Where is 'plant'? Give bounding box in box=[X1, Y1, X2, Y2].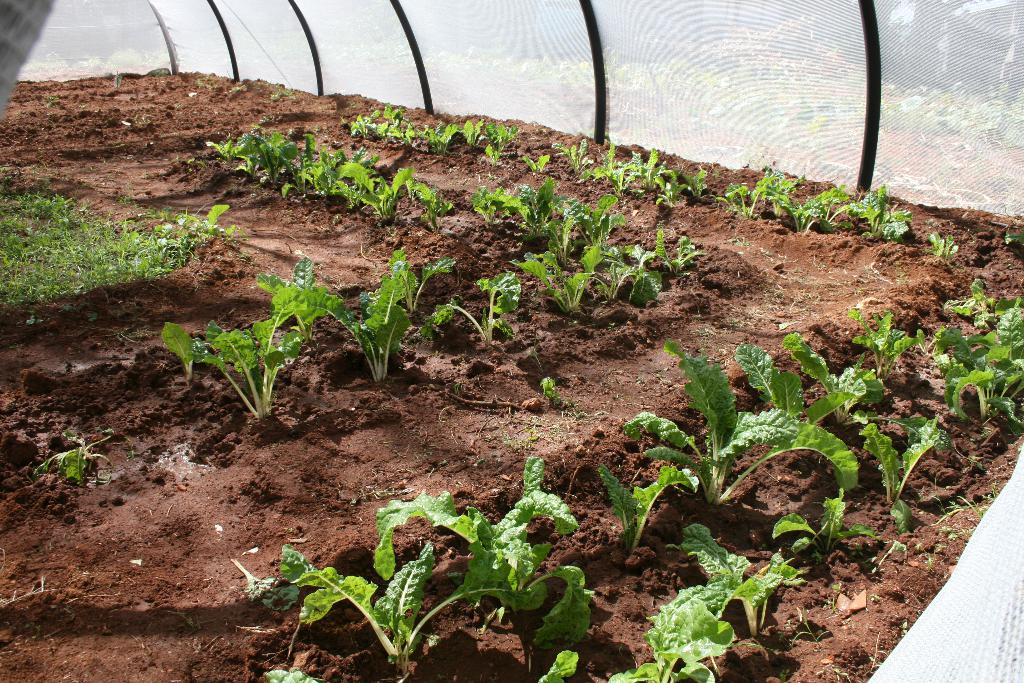
box=[158, 294, 315, 441].
